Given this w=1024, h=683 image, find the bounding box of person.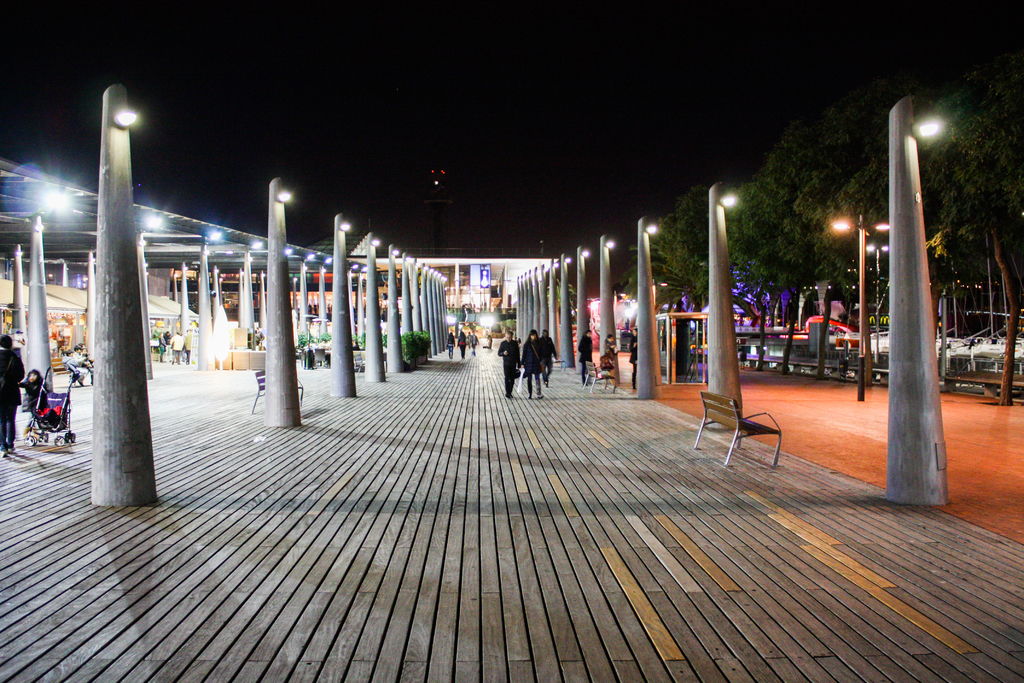
(x1=630, y1=326, x2=639, y2=388).
